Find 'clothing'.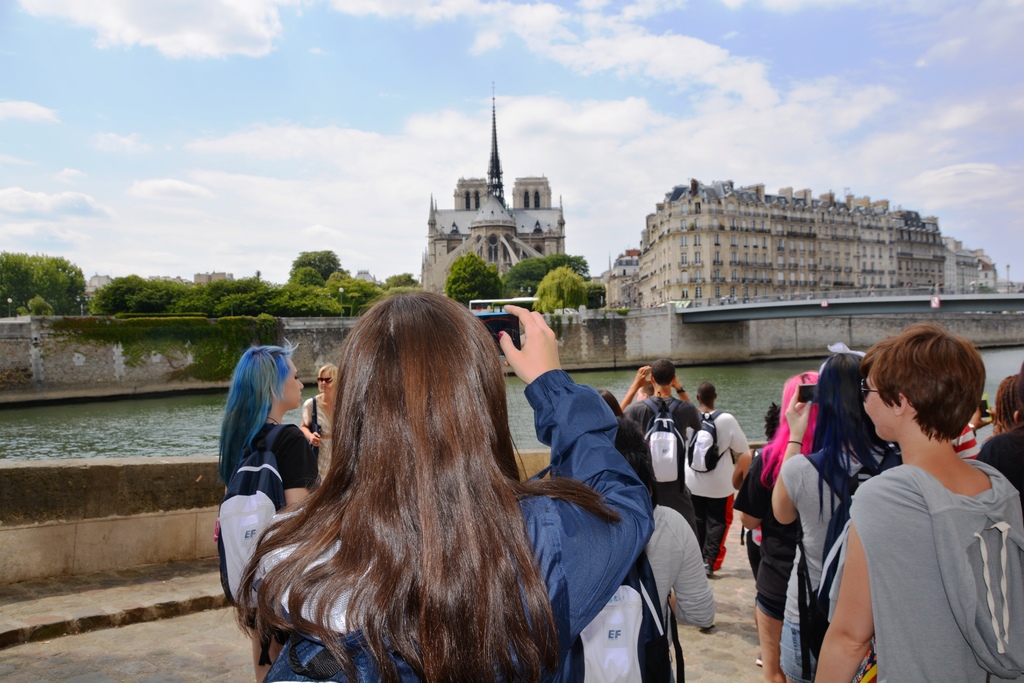
{"x1": 778, "y1": 449, "x2": 903, "y2": 682}.
